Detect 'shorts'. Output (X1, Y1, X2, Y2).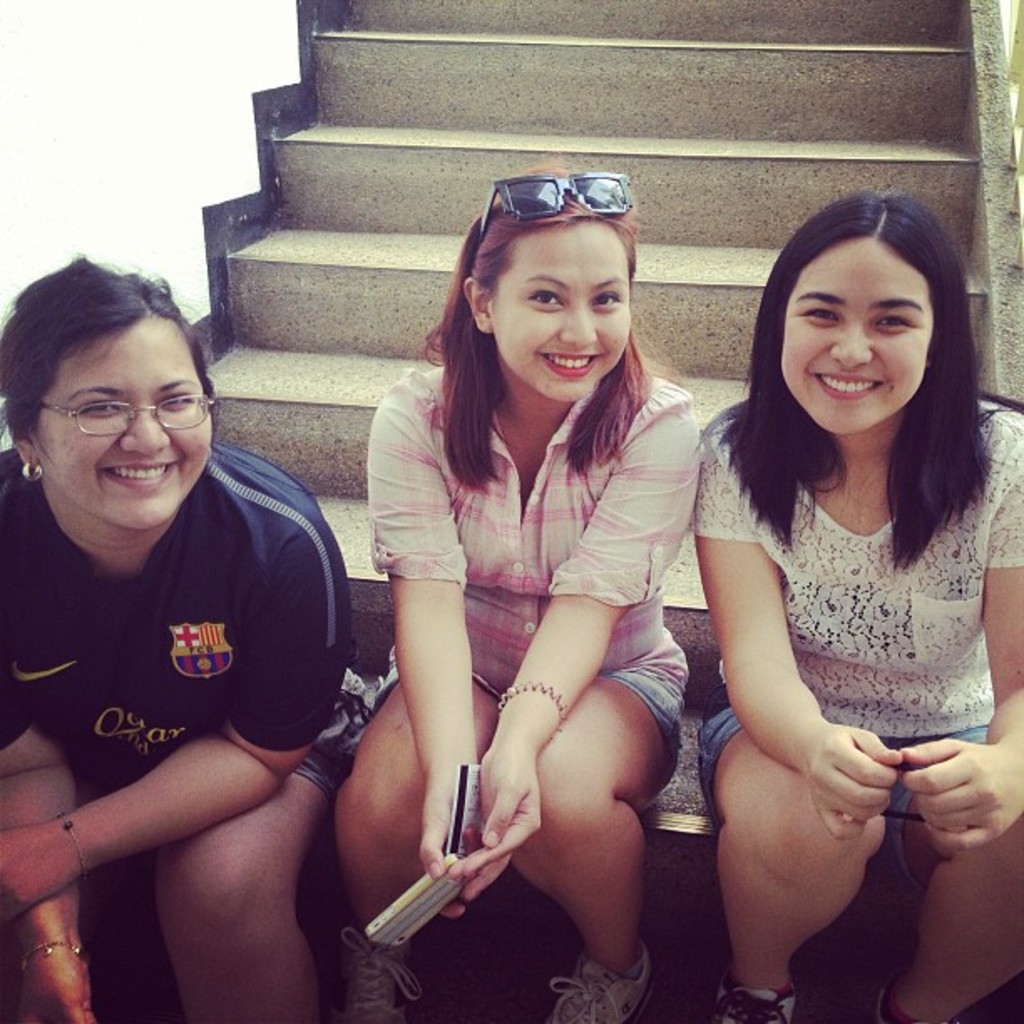
(301, 708, 340, 801).
